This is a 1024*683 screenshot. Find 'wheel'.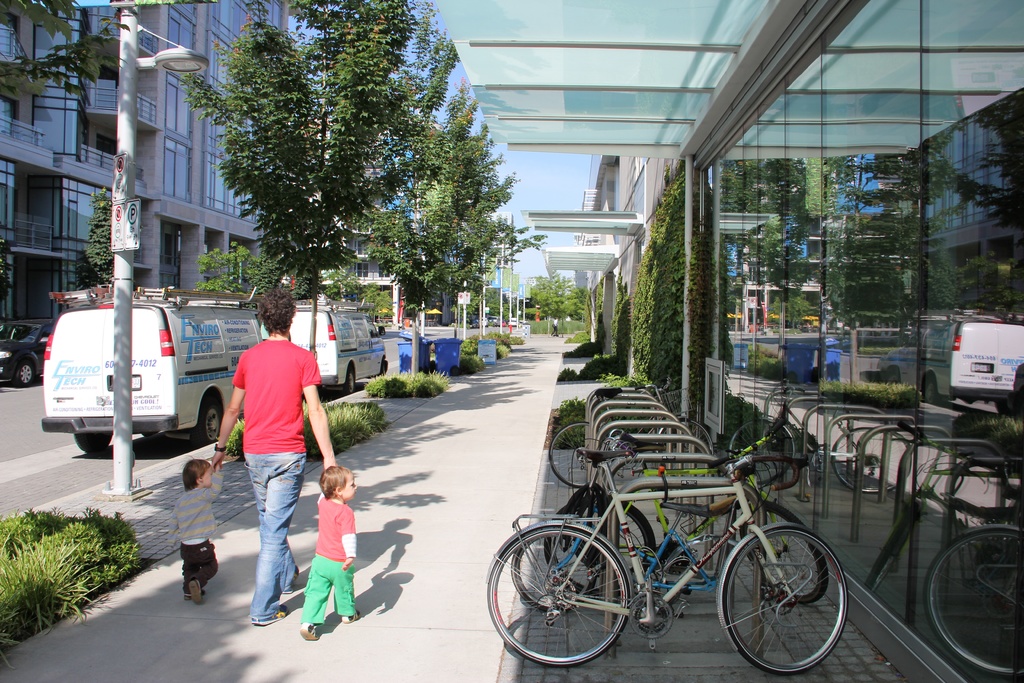
Bounding box: 15, 360, 37, 385.
